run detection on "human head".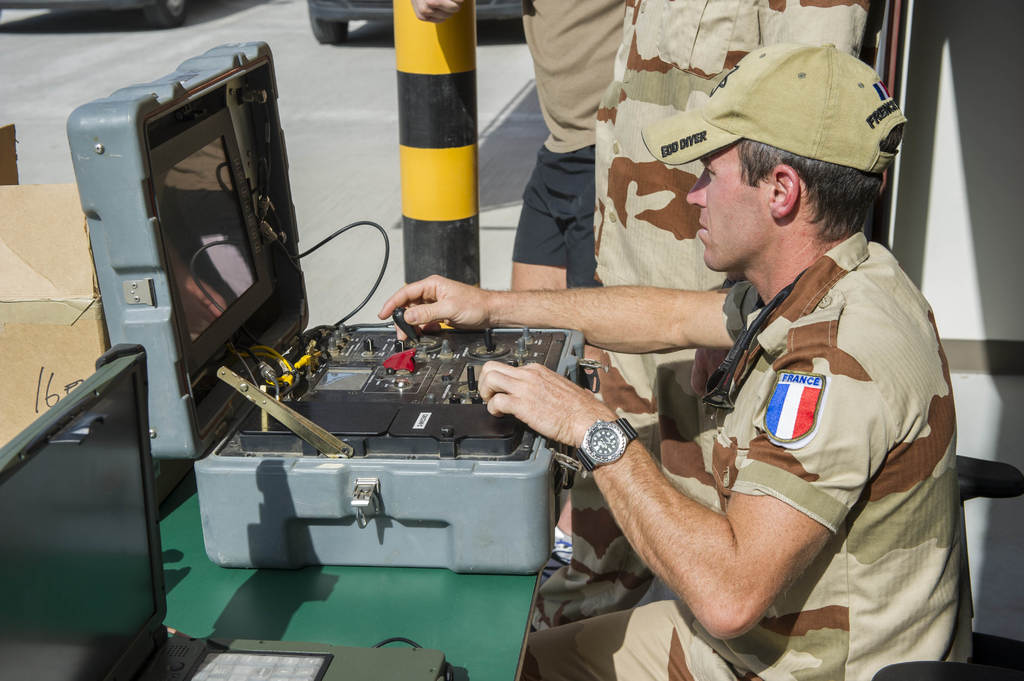
Result: box=[639, 33, 909, 316].
